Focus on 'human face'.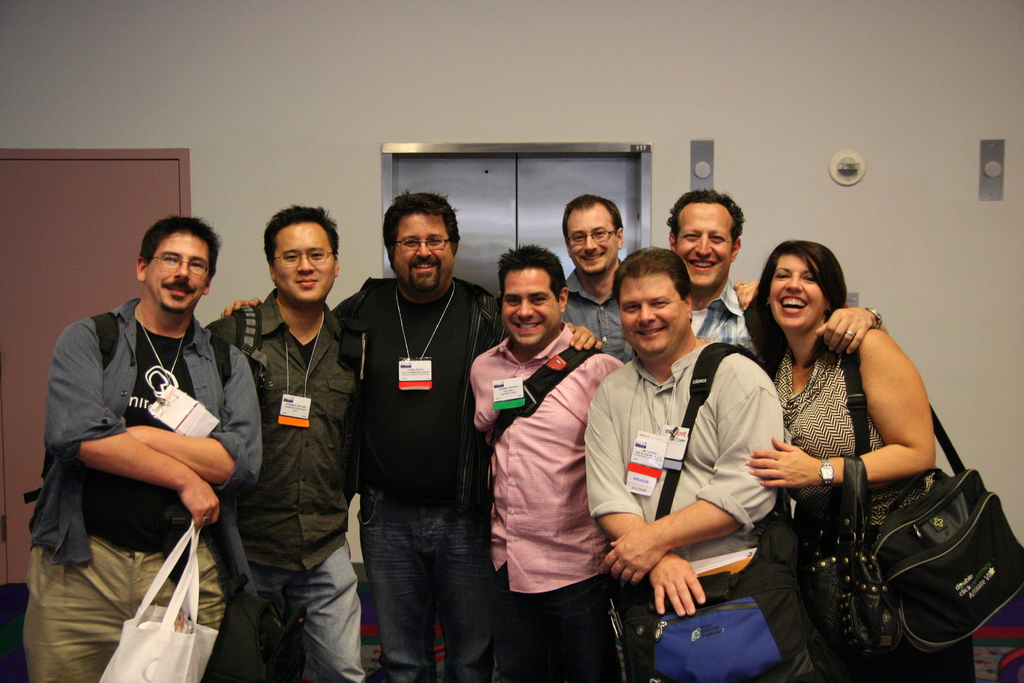
Focused at (left=676, top=201, right=734, bottom=286).
